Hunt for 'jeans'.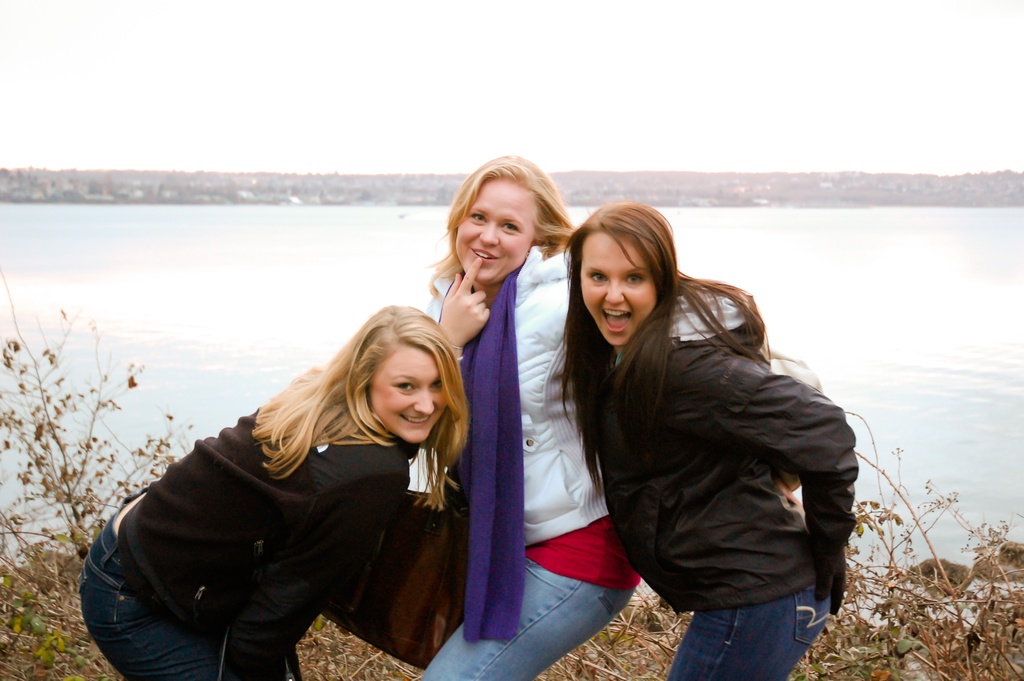
Hunted down at l=83, t=491, r=252, b=680.
